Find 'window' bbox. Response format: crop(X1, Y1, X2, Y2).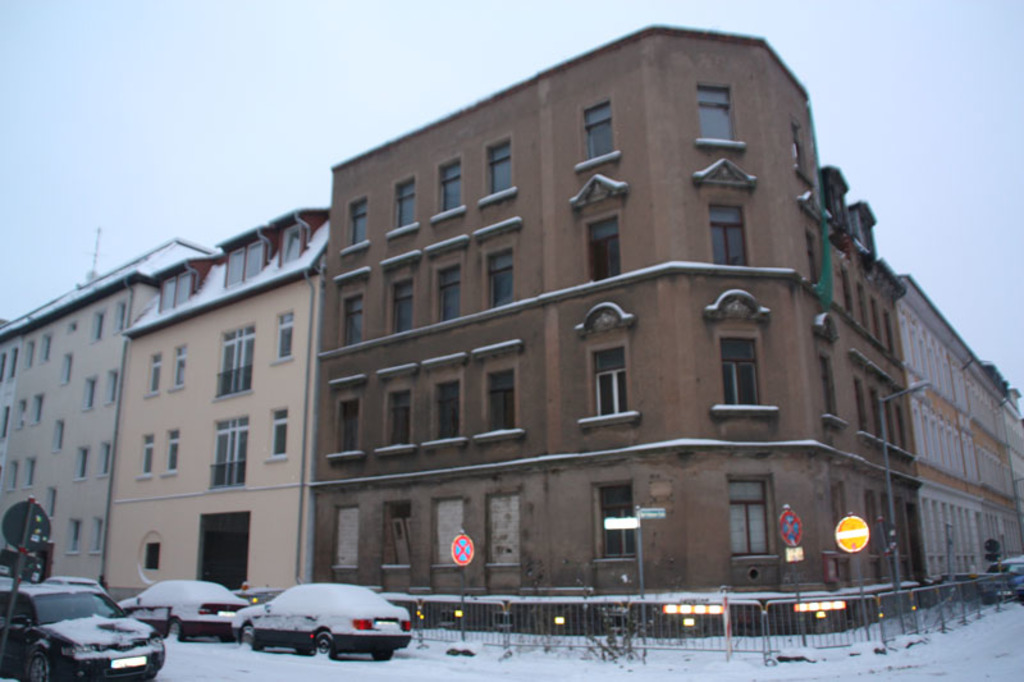
crop(593, 477, 637, 564).
